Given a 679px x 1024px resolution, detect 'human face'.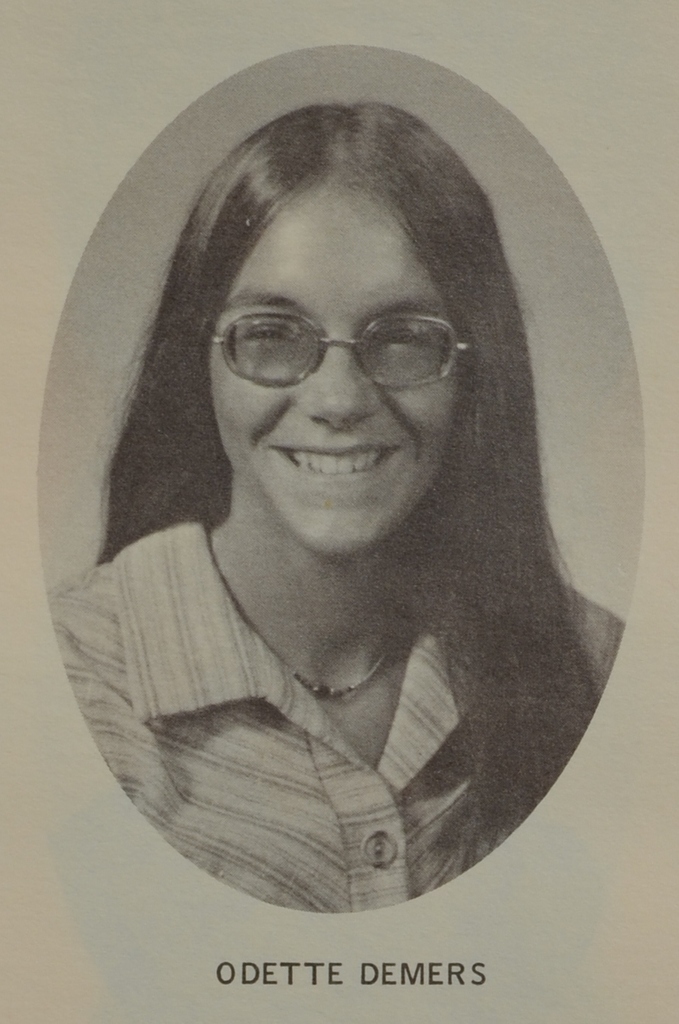
BBox(201, 180, 468, 553).
